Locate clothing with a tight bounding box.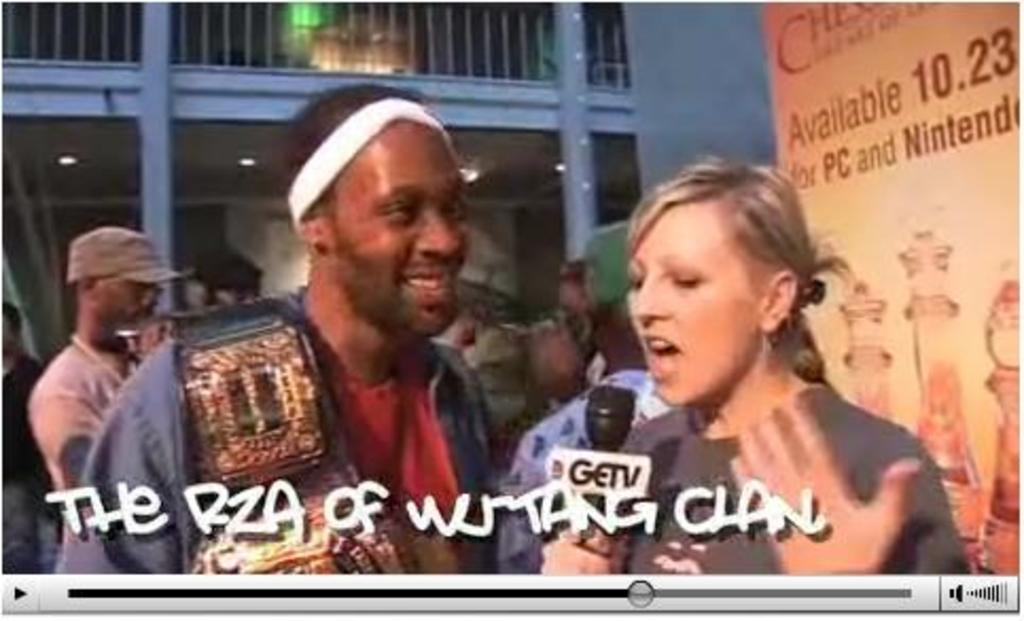
496 375 655 581.
